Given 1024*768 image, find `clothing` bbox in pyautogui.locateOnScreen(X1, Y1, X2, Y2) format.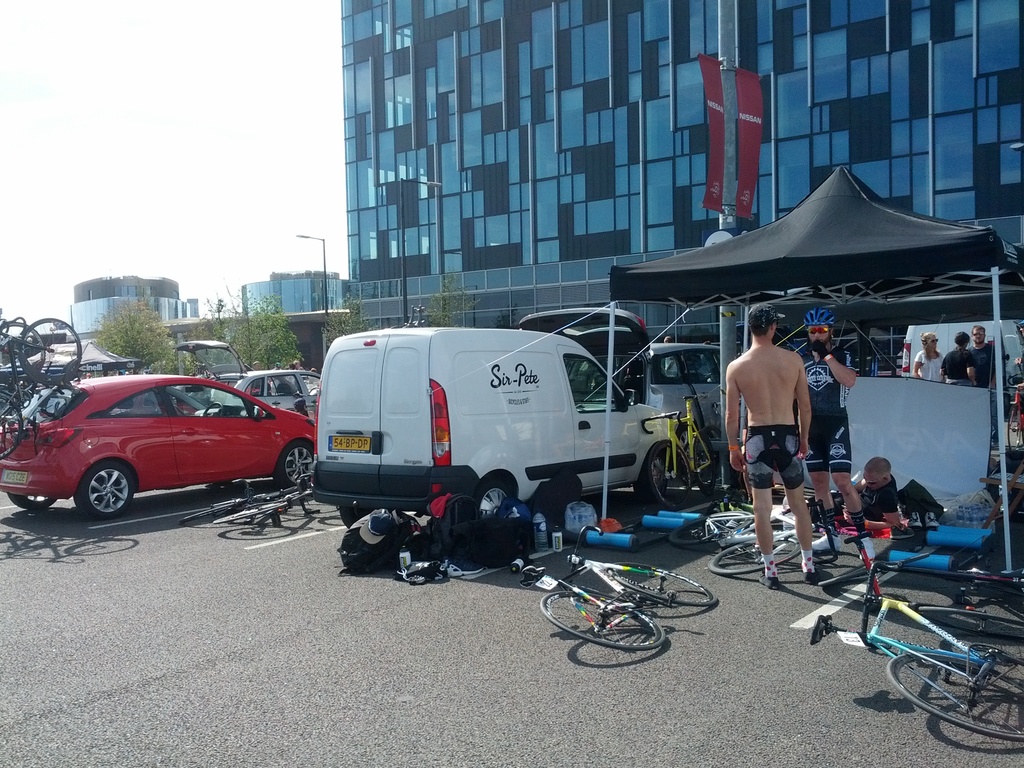
pyautogui.locateOnScreen(944, 344, 973, 388).
